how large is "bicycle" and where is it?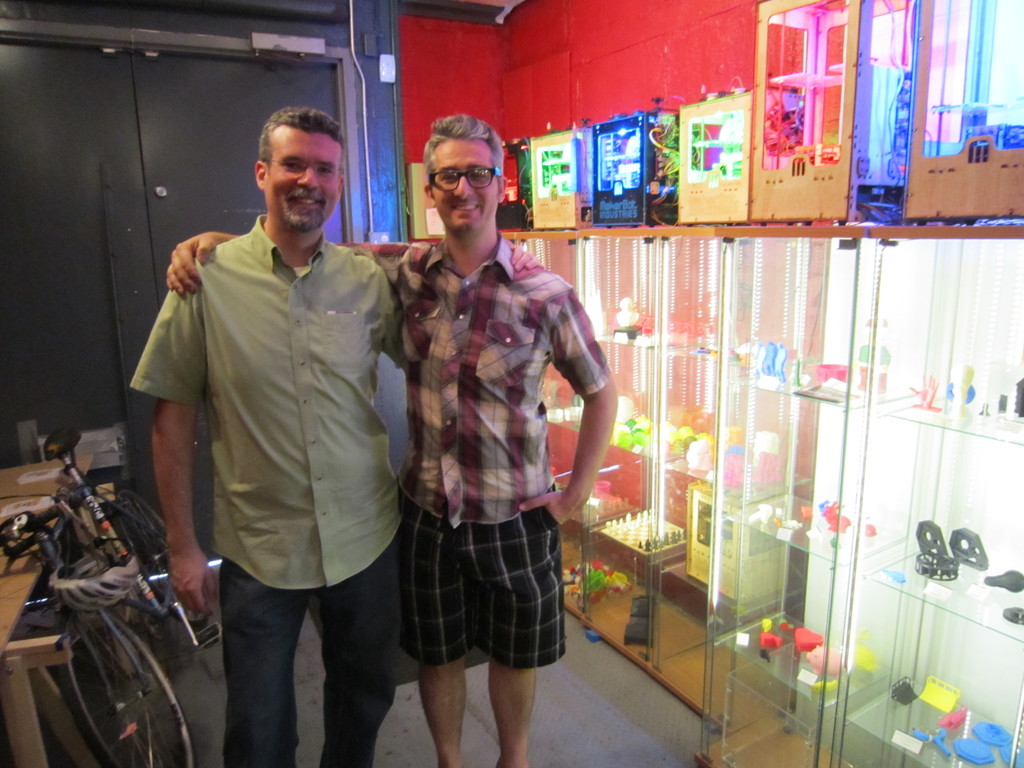
Bounding box: rect(8, 417, 232, 767).
